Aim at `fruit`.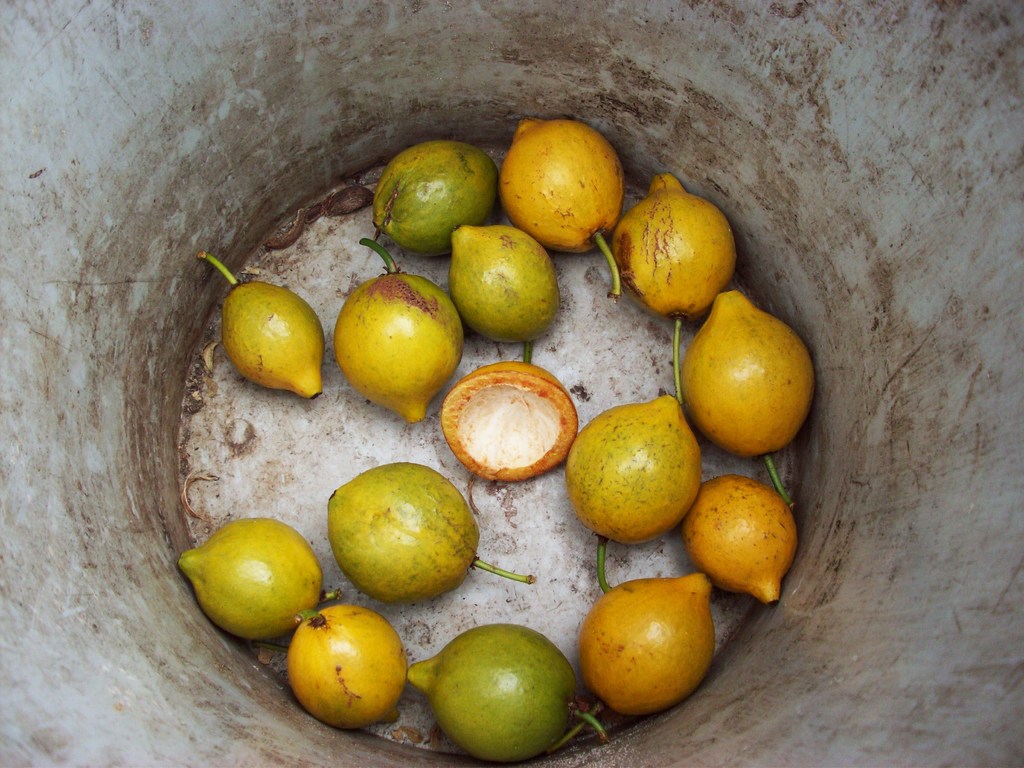
Aimed at bbox=[440, 342, 578, 479].
